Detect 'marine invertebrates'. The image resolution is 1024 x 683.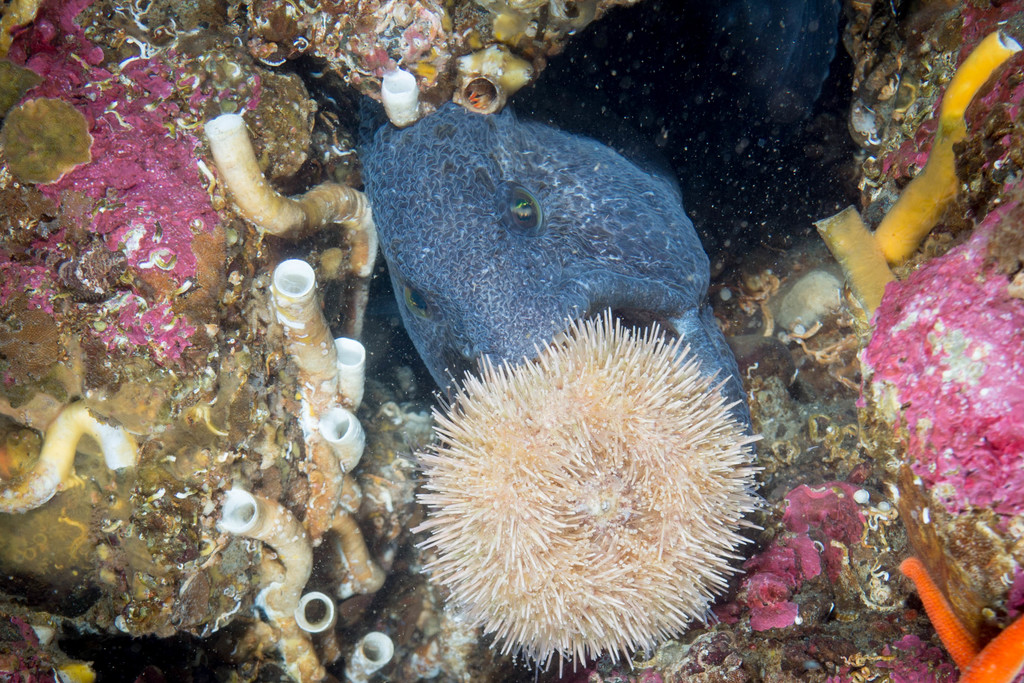
(x1=408, y1=240, x2=748, y2=682).
